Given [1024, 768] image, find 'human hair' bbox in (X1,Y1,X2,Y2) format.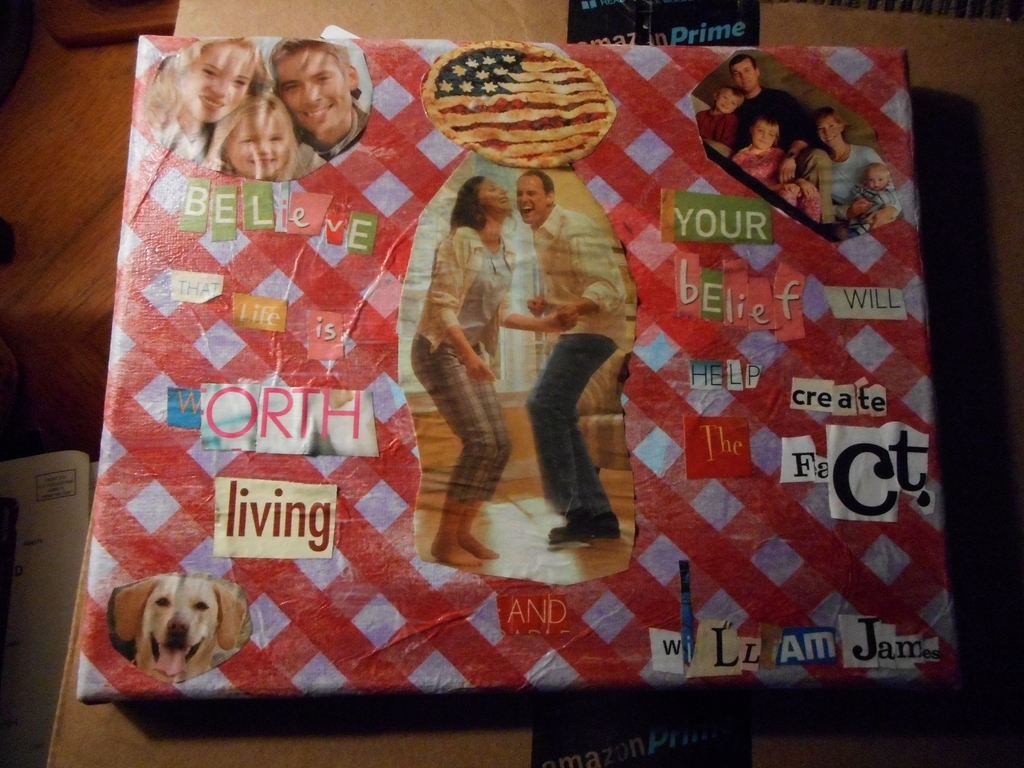
(756,117,781,138).
